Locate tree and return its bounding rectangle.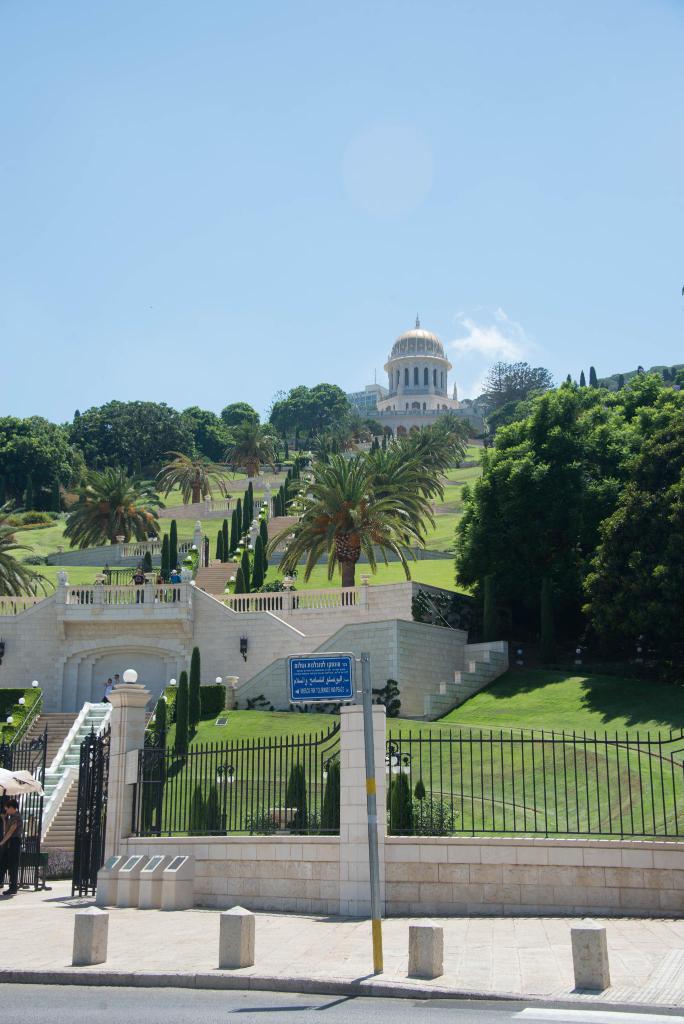
detection(221, 422, 270, 487).
